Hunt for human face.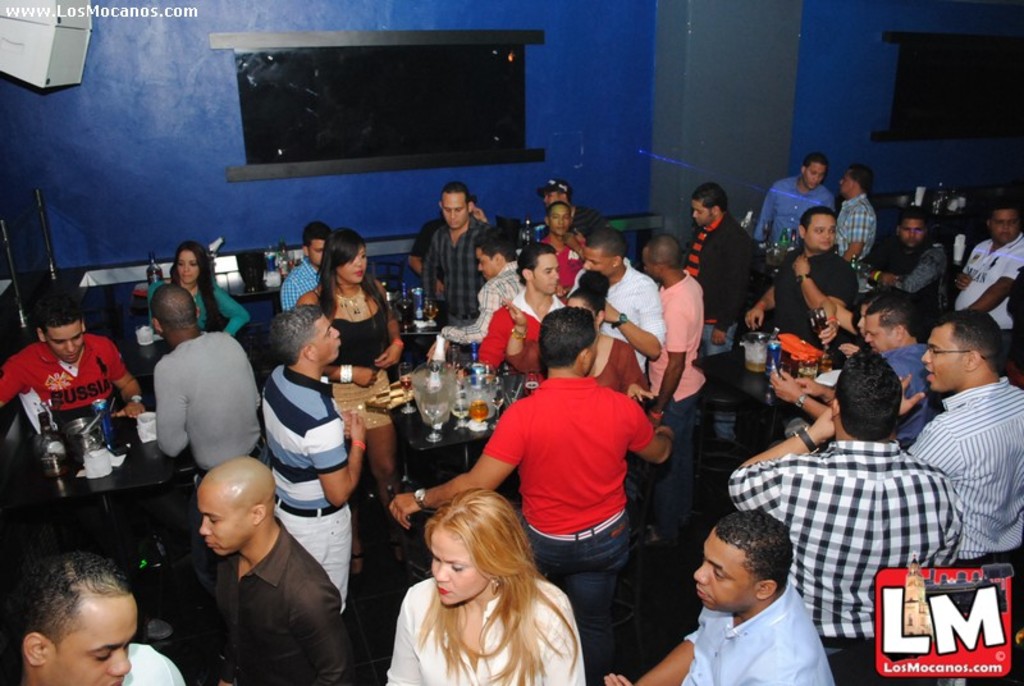
Hunted down at bbox=[694, 534, 753, 614].
